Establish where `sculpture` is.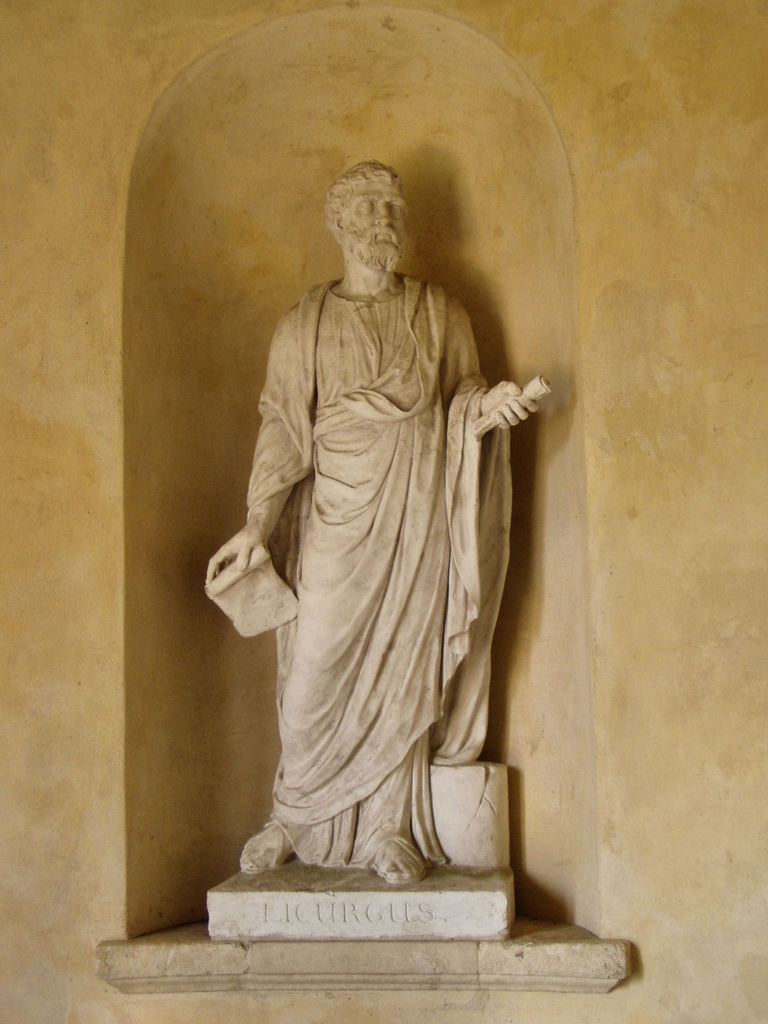
Established at [198,147,550,882].
